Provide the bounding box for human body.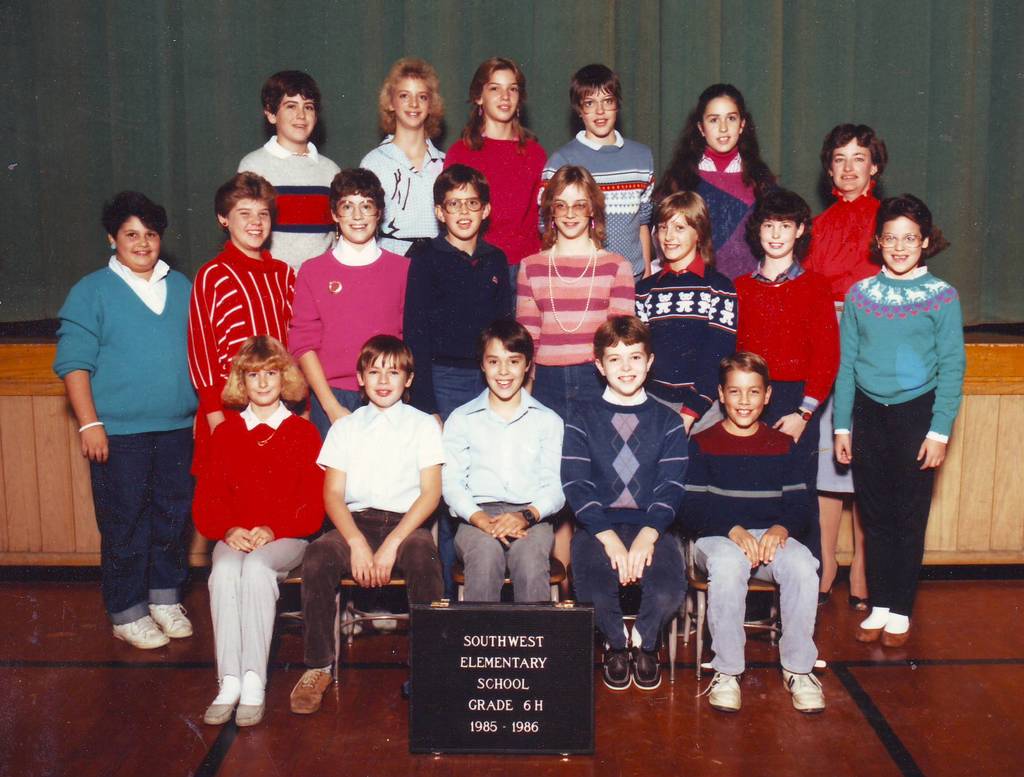
{"left": 444, "top": 49, "right": 548, "bottom": 287}.
